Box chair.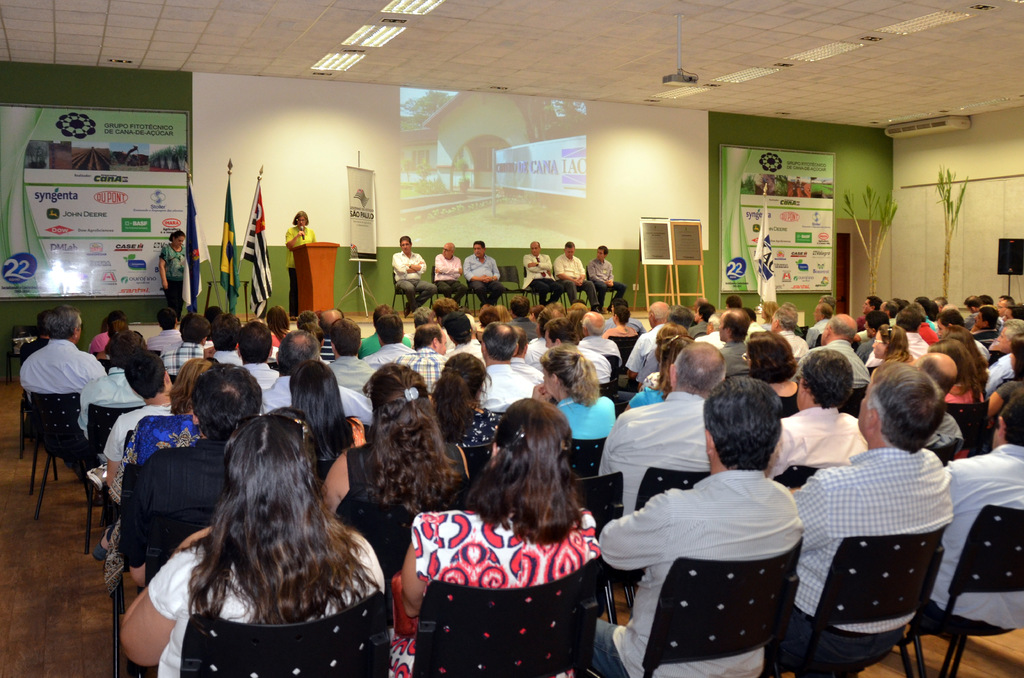
568 469 618 627.
